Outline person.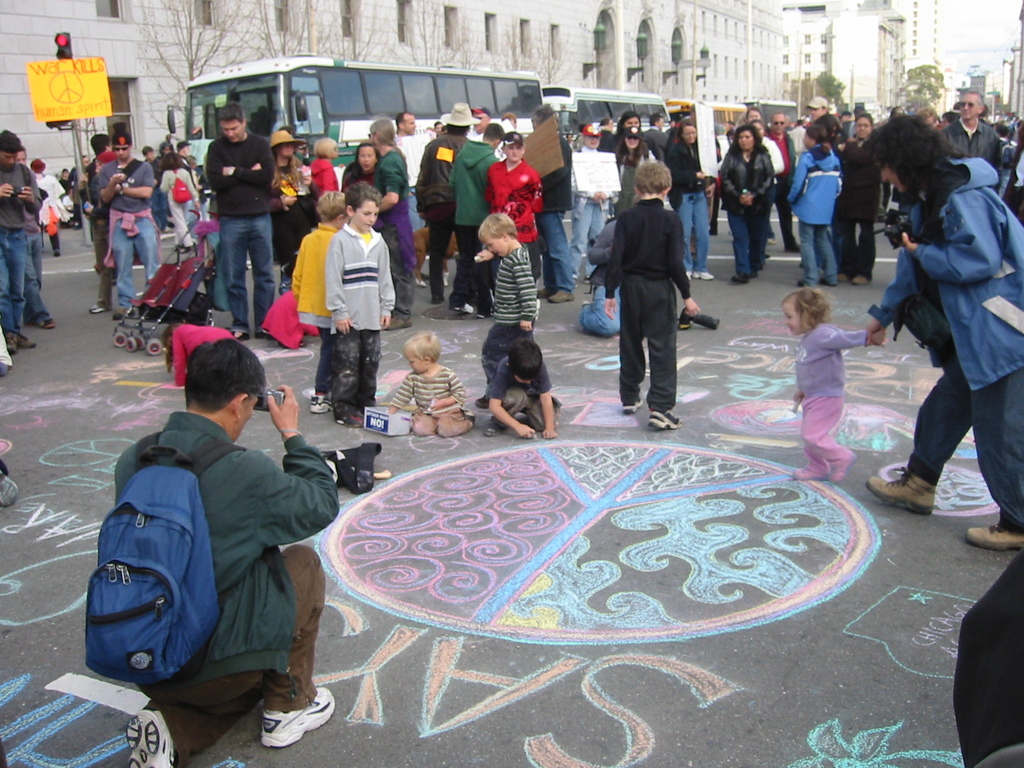
Outline: x1=324, y1=180, x2=395, y2=429.
